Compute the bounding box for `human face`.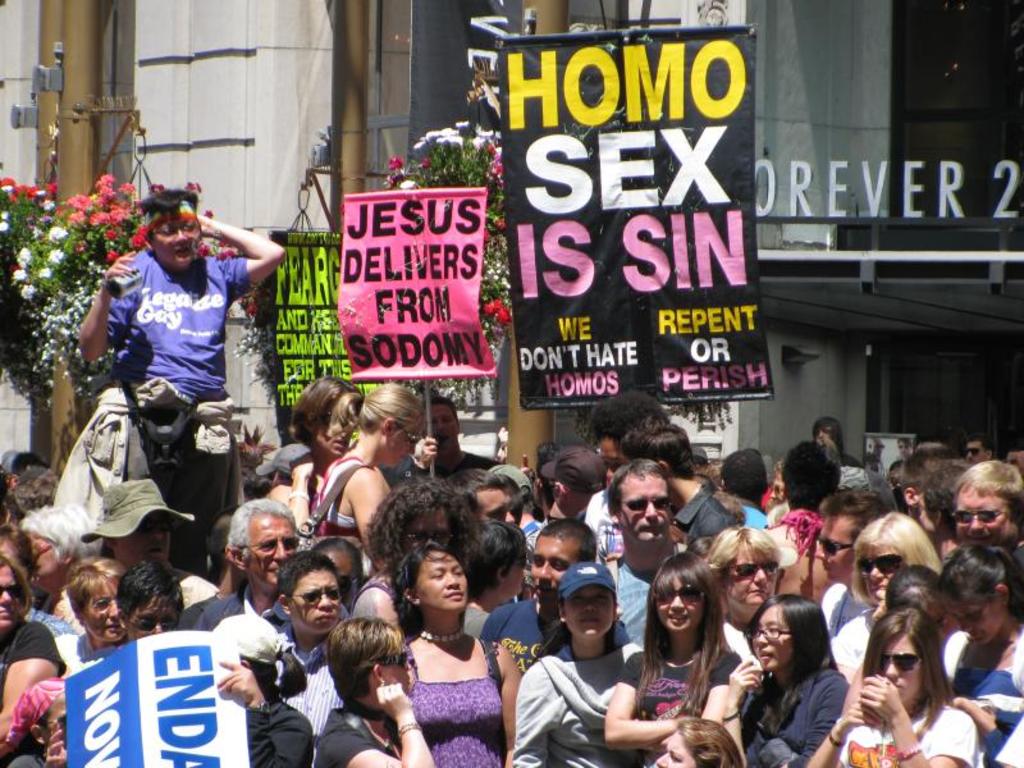
l=952, t=493, r=1012, b=547.
